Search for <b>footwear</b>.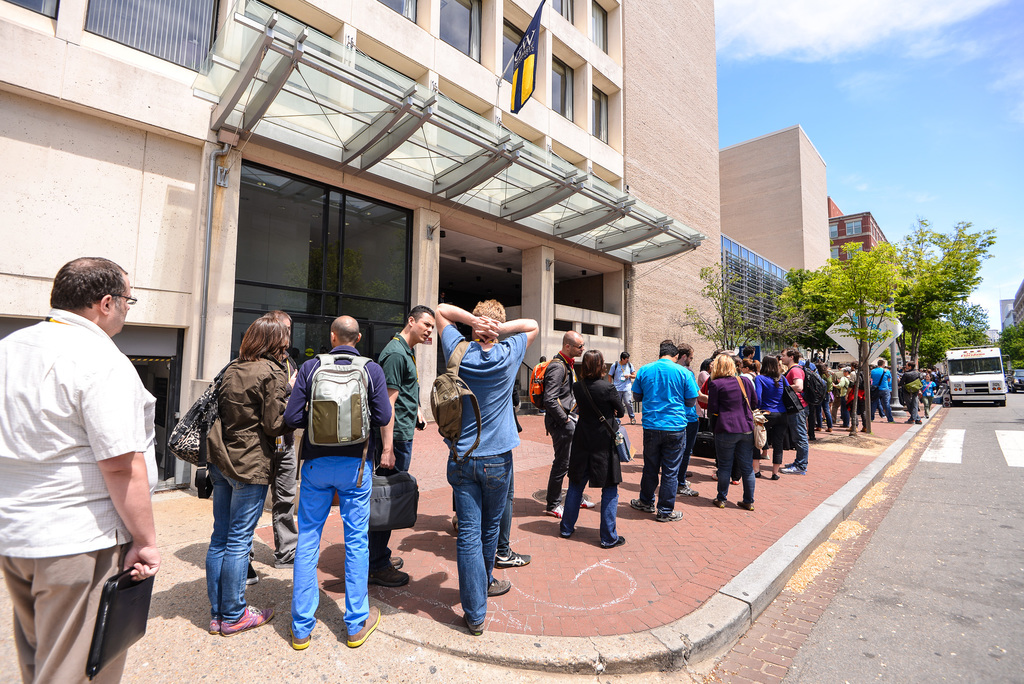
Found at 208, 614, 224, 635.
